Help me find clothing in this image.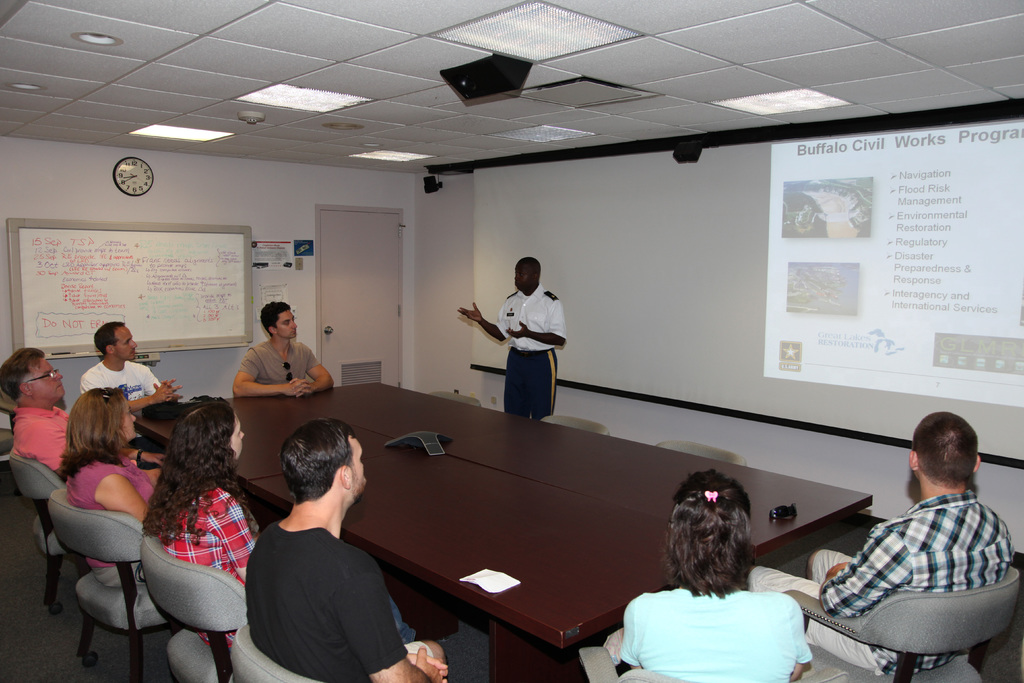
Found it: detection(65, 458, 163, 587).
